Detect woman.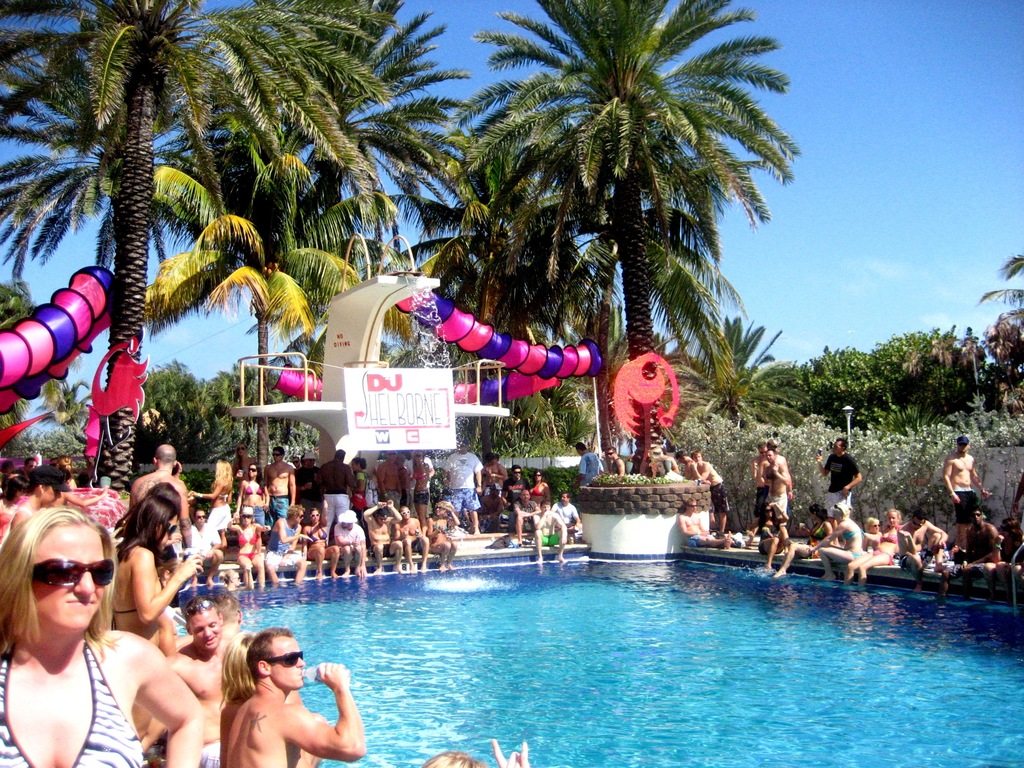
Detected at 113:498:205:659.
